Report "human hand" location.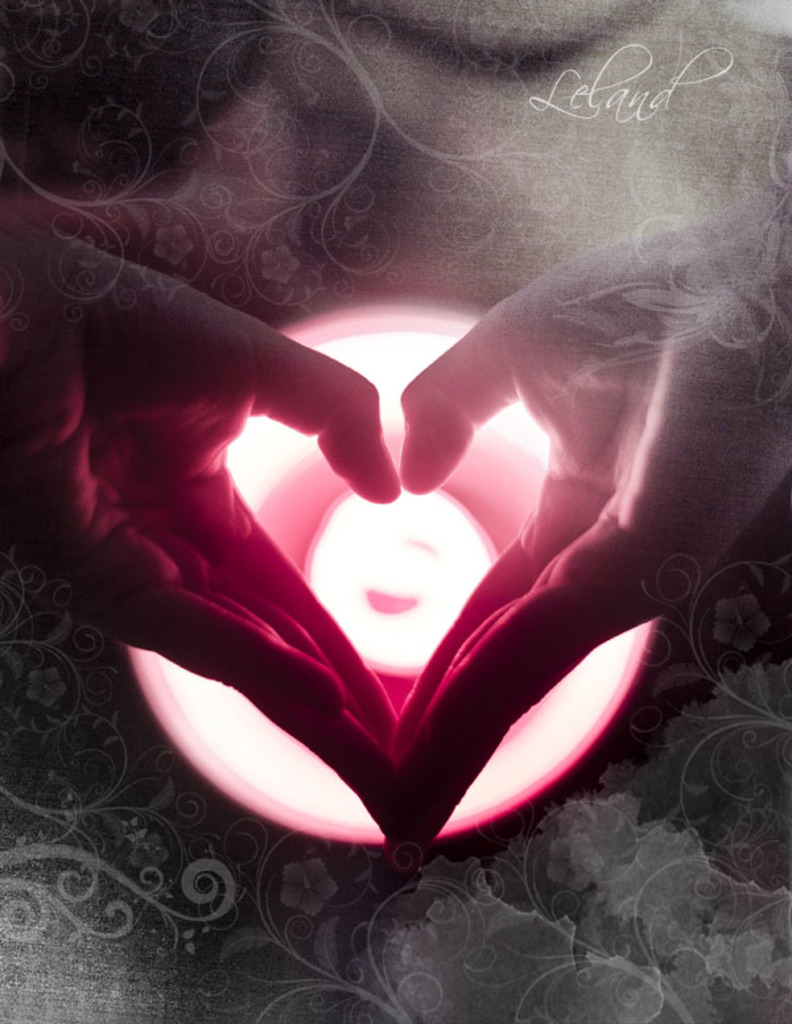
Report: (left=0, top=238, right=407, bottom=841).
